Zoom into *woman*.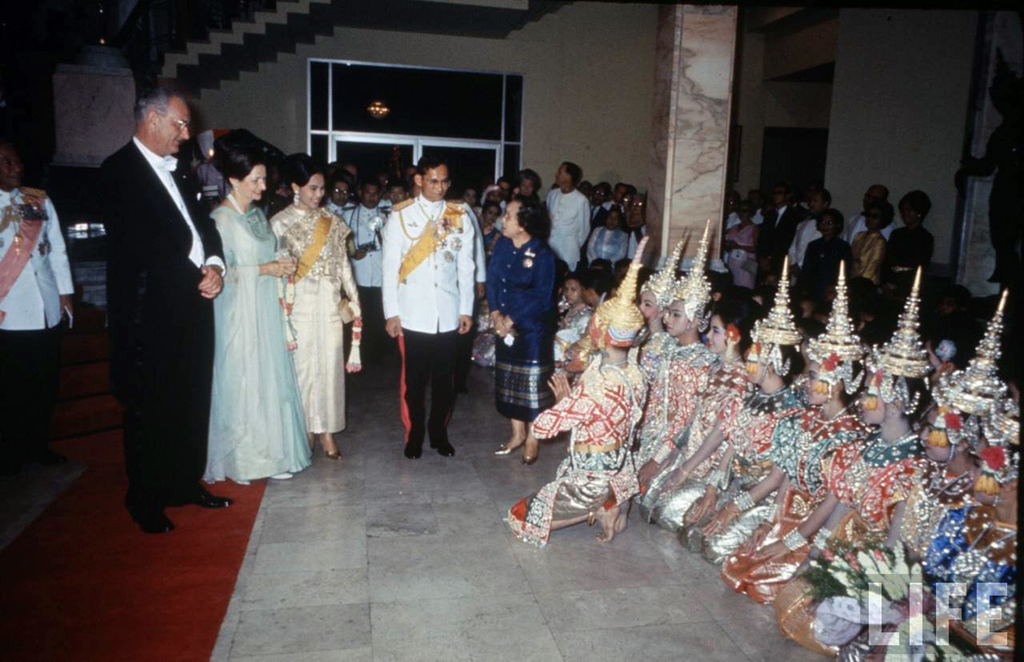
Zoom target: detection(724, 199, 756, 293).
